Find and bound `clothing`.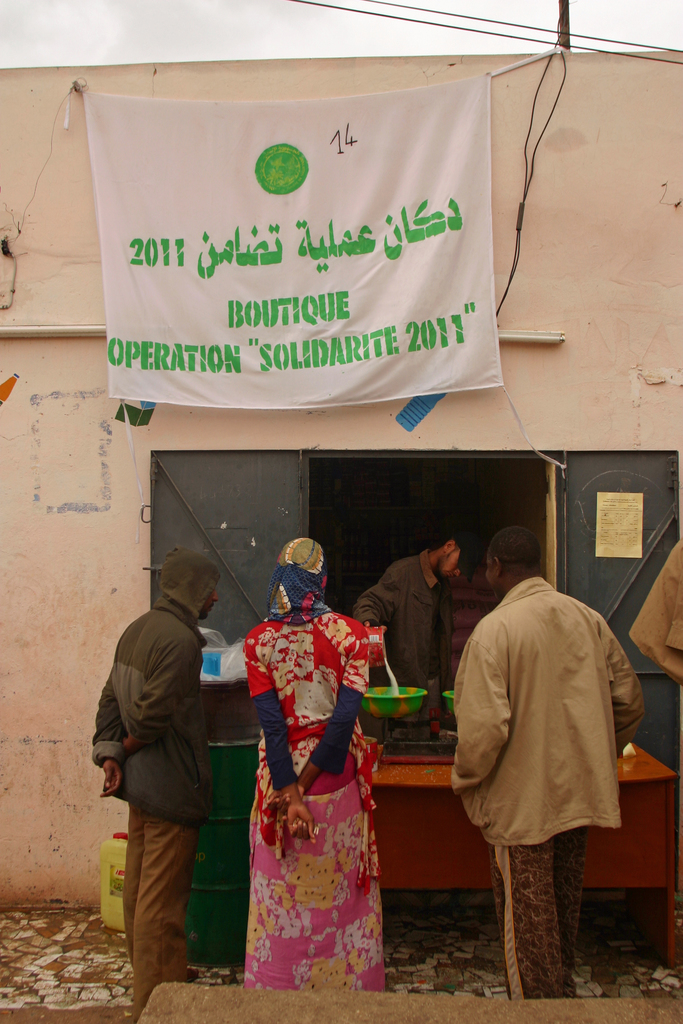
Bound: bbox=[354, 548, 452, 734].
